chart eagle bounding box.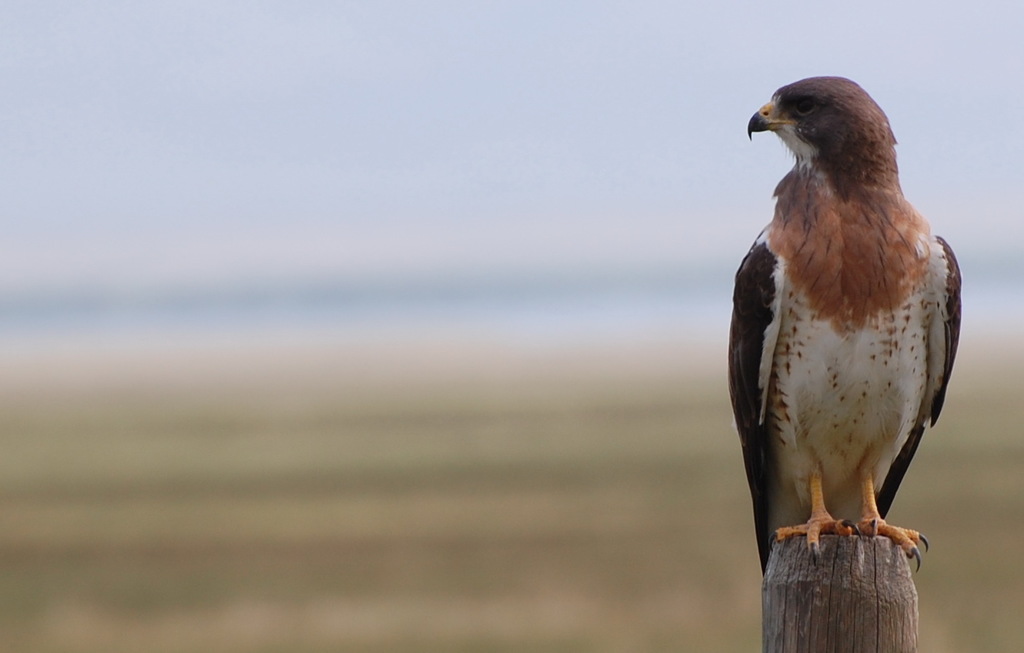
Charted: locate(722, 75, 965, 574).
